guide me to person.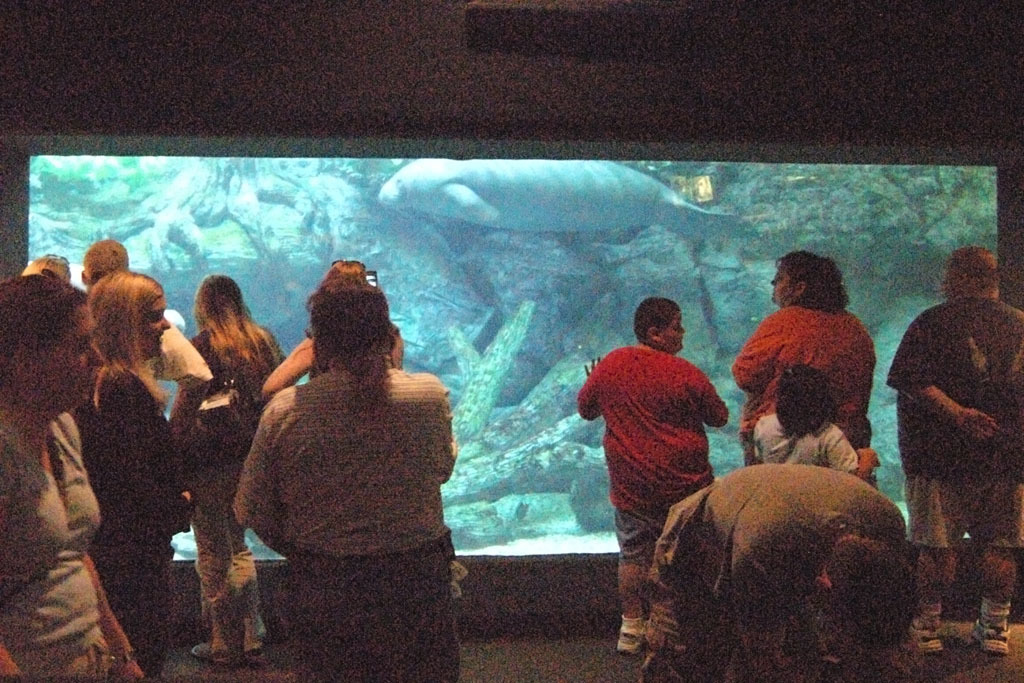
Guidance: <bbox>71, 263, 189, 682</bbox>.
